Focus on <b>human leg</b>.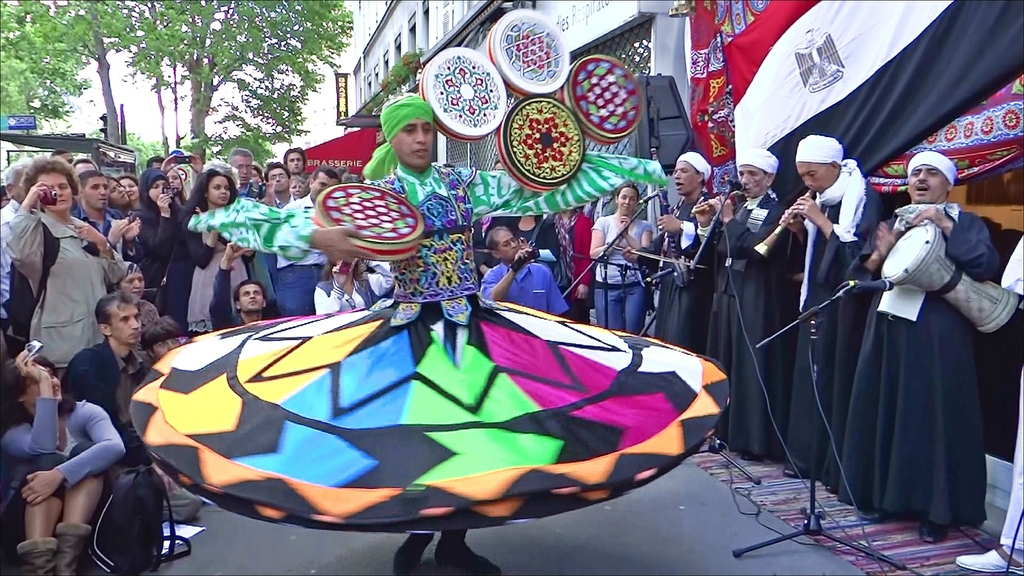
Focused at 51/441/115/575.
